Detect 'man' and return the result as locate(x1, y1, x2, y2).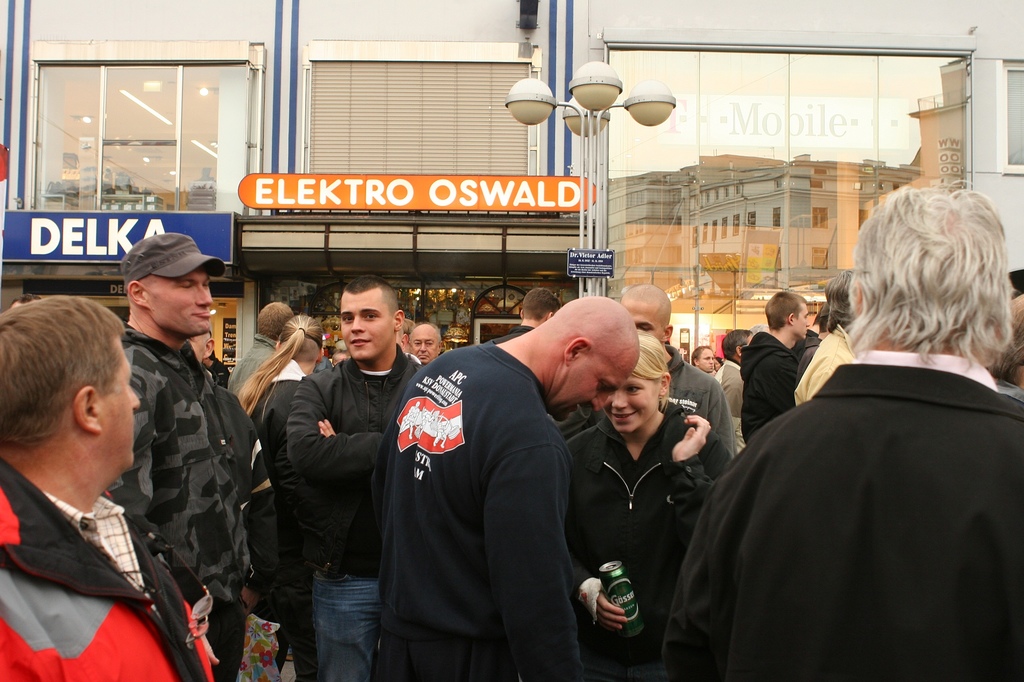
locate(475, 278, 565, 348).
